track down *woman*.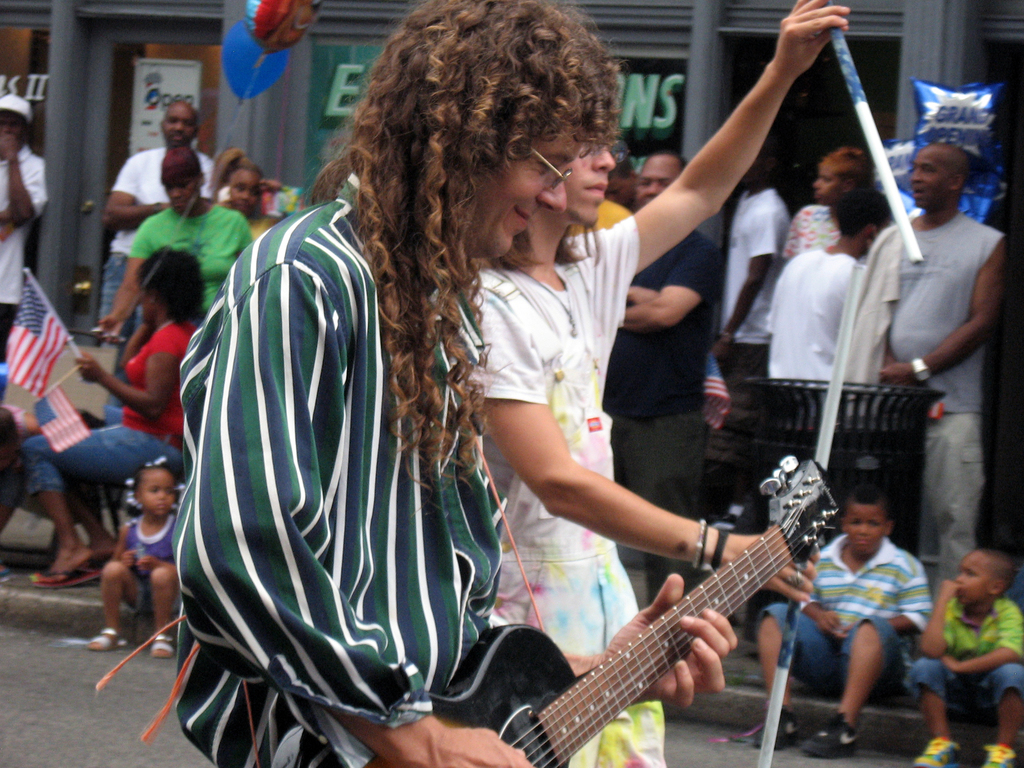
Tracked to x1=205 y1=154 x2=295 y2=244.
